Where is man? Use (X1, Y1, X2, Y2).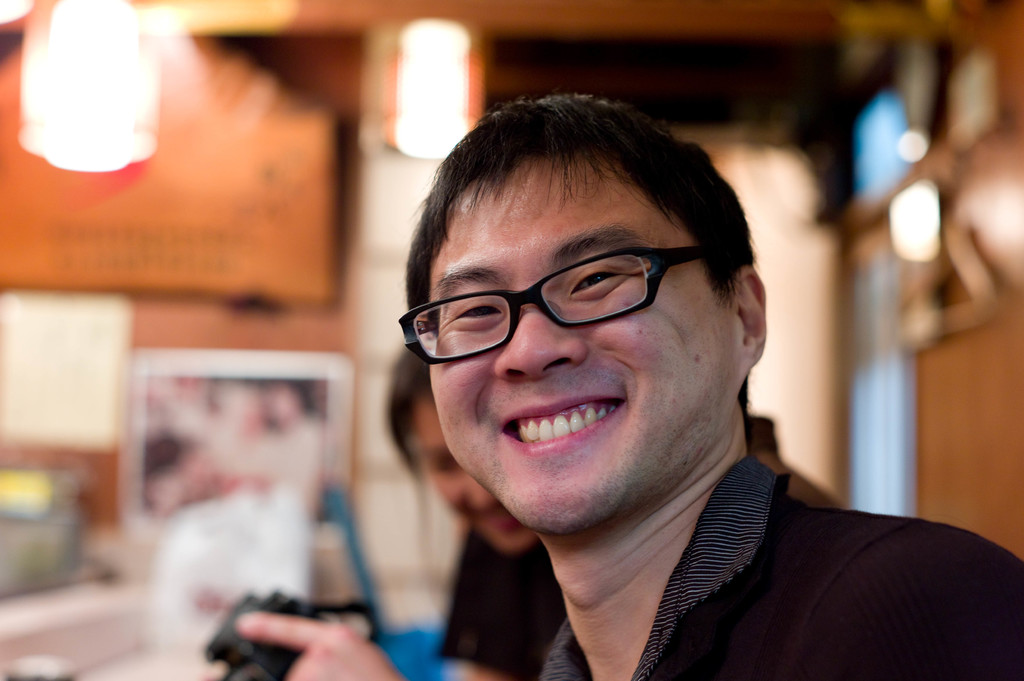
(397, 93, 1023, 680).
